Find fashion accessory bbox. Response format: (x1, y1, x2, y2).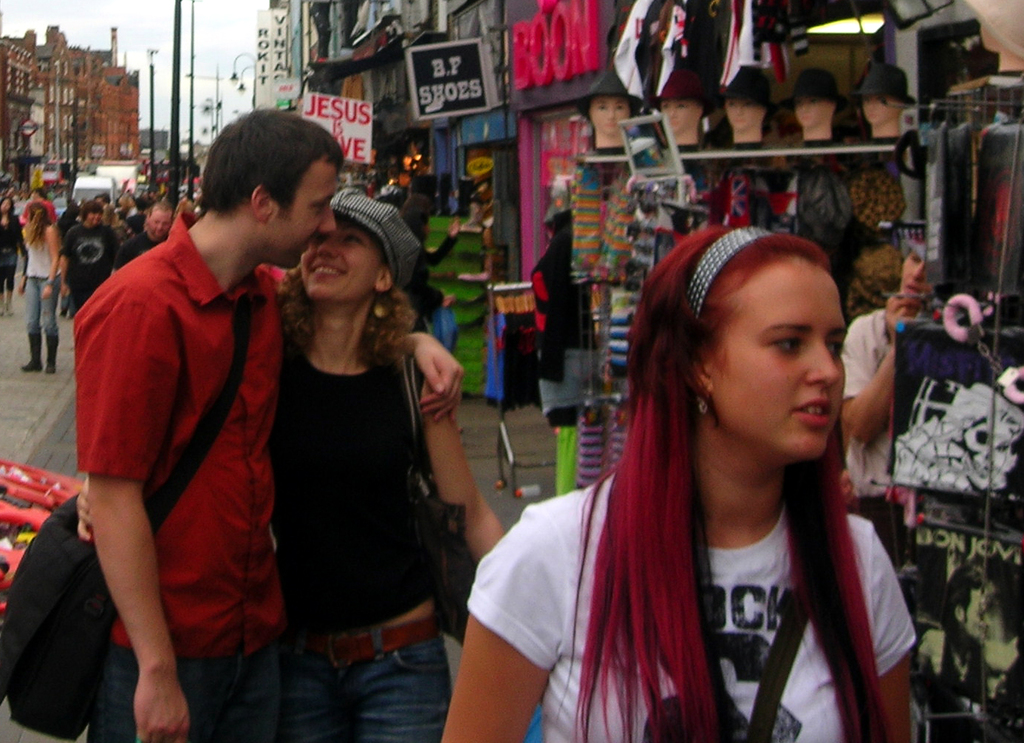
(315, 614, 441, 671).
